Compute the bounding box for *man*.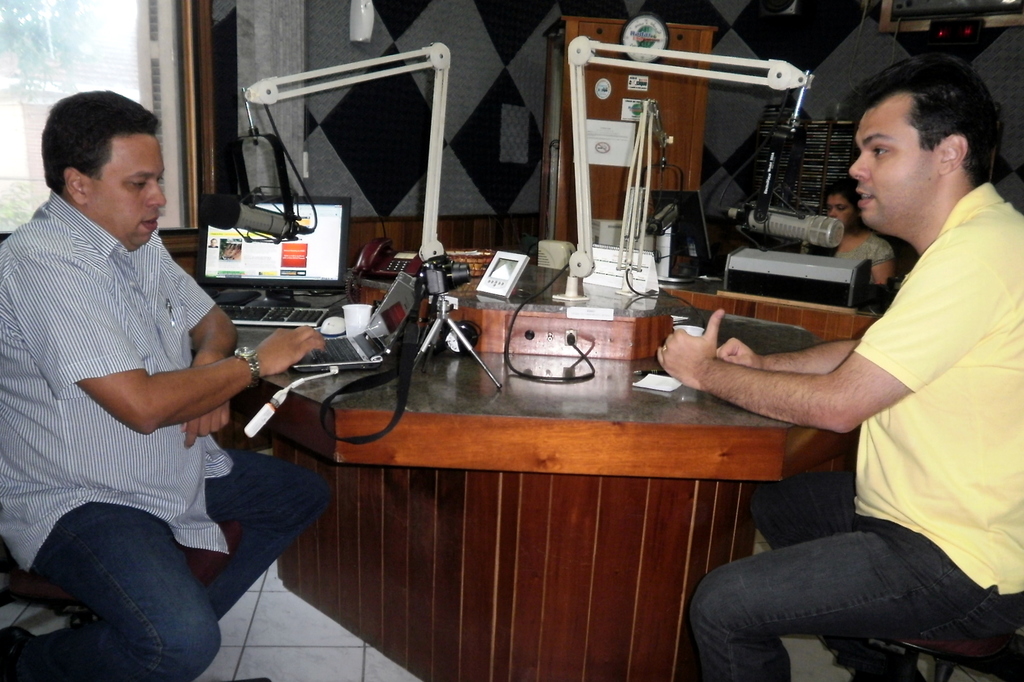
pyautogui.locateOnScreen(657, 56, 1023, 681).
